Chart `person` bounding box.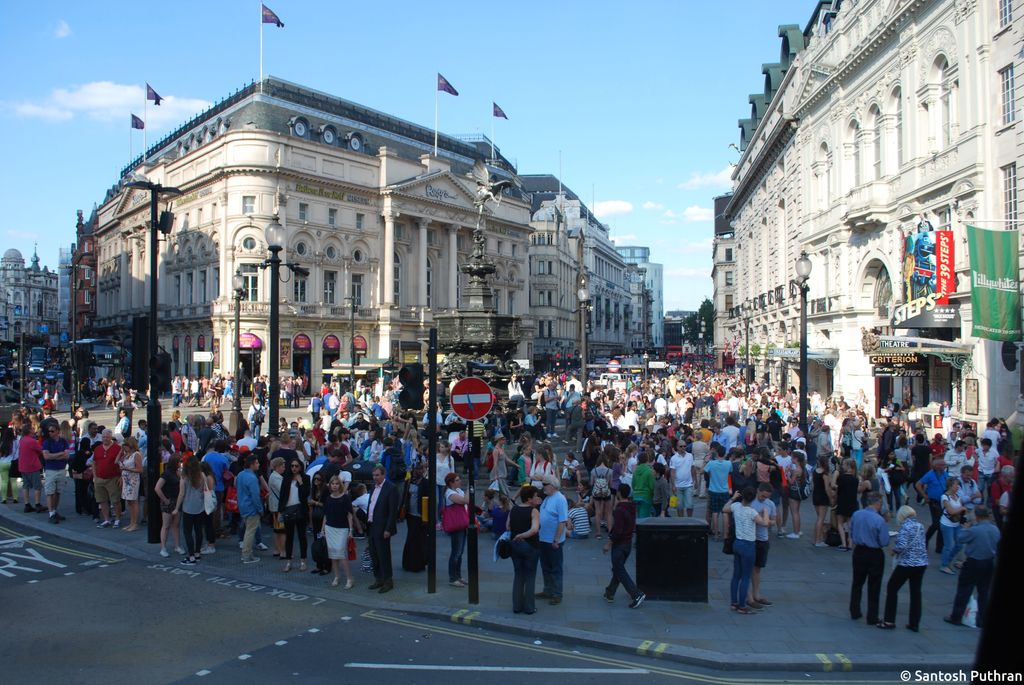
Charted: (x1=881, y1=505, x2=930, y2=631).
